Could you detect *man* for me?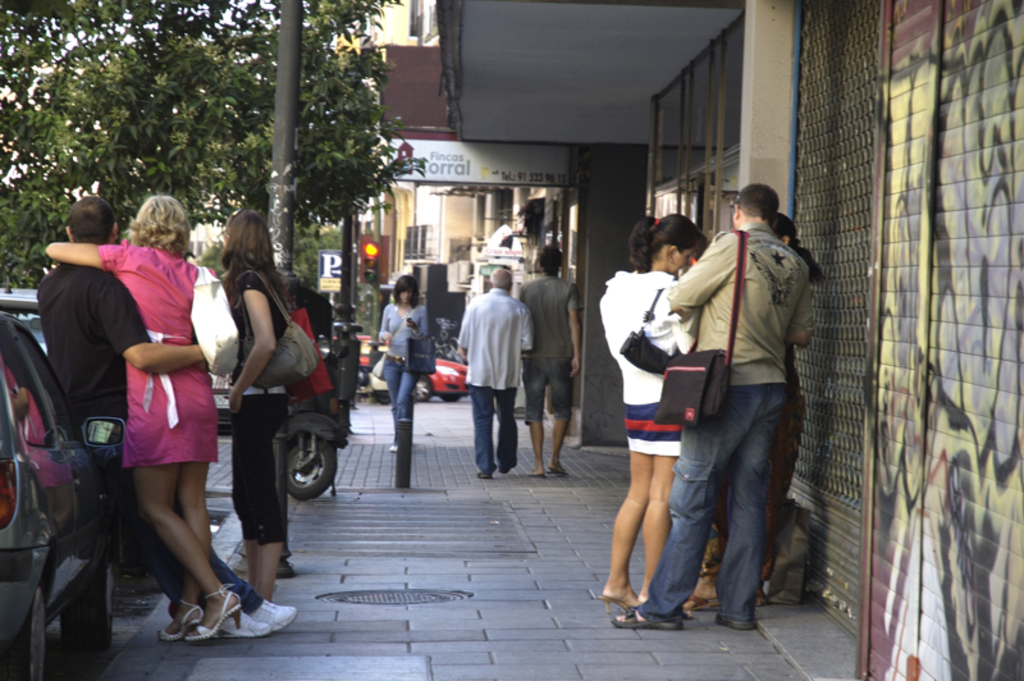
Detection result: <region>32, 193, 302, 639</region>.
